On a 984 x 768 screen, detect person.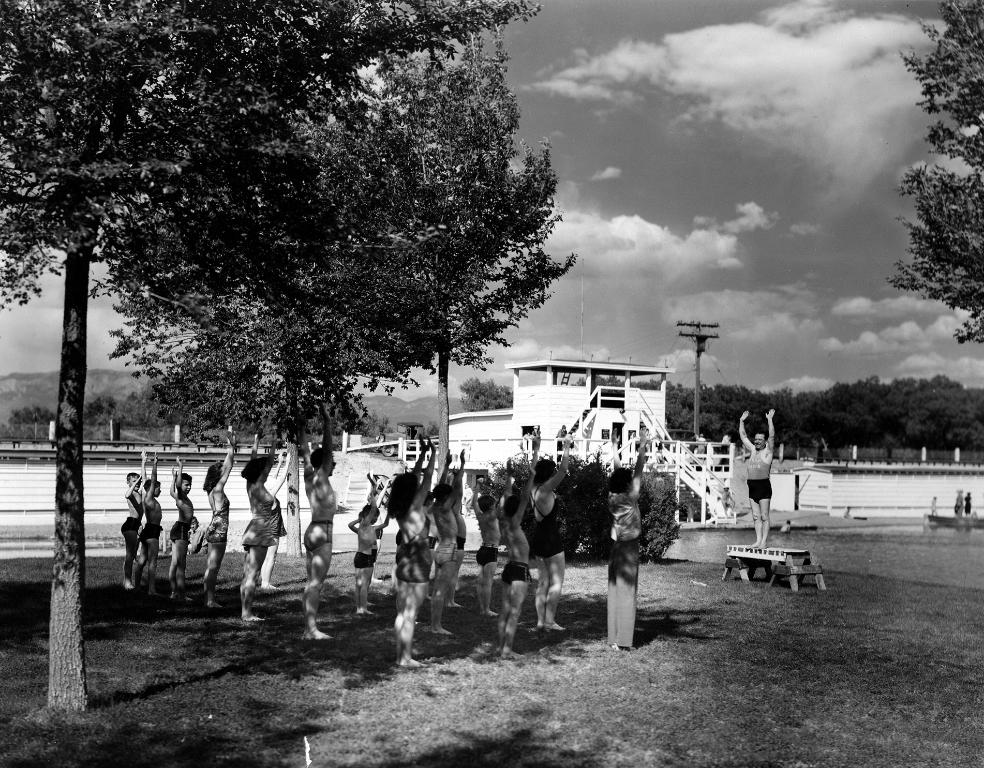
region(928, 494, 941, 521).
